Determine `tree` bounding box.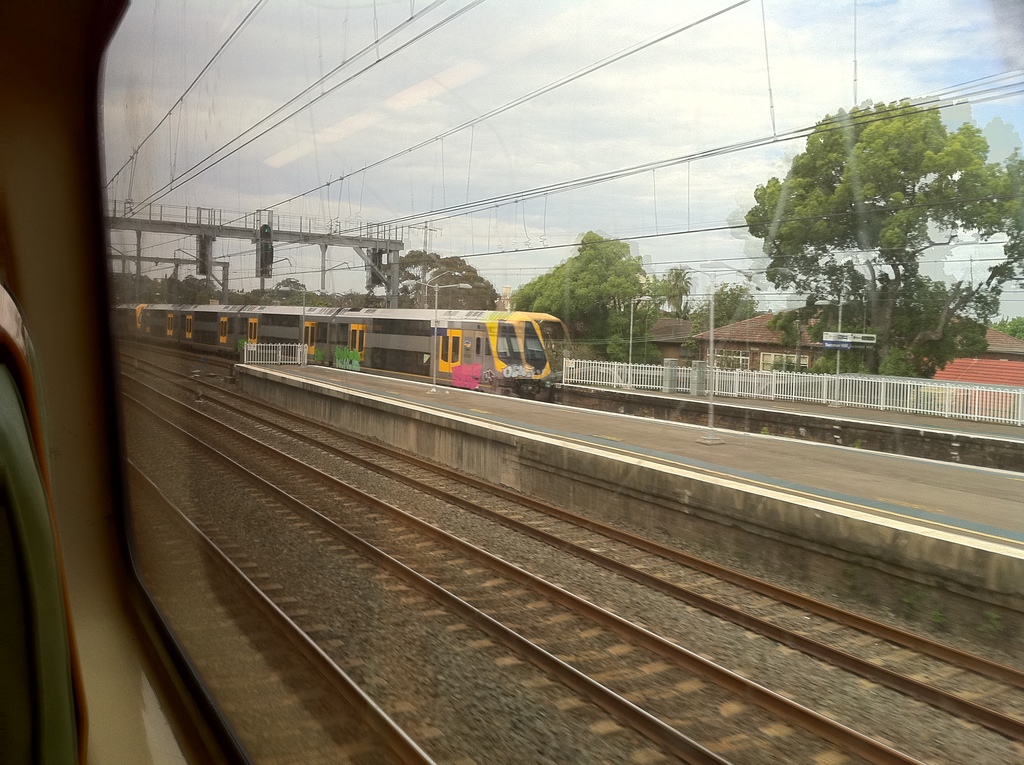
Determined: 746:94:1023:378.
